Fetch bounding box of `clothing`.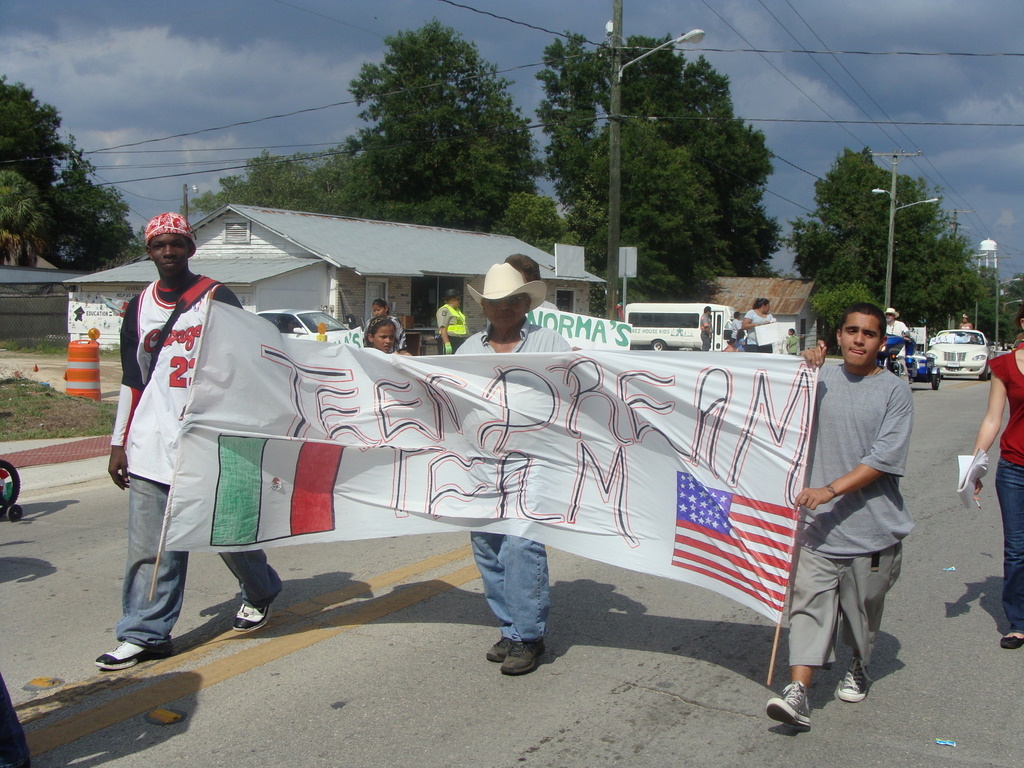
Bbox: box=[986, 348, 1023, 641].
